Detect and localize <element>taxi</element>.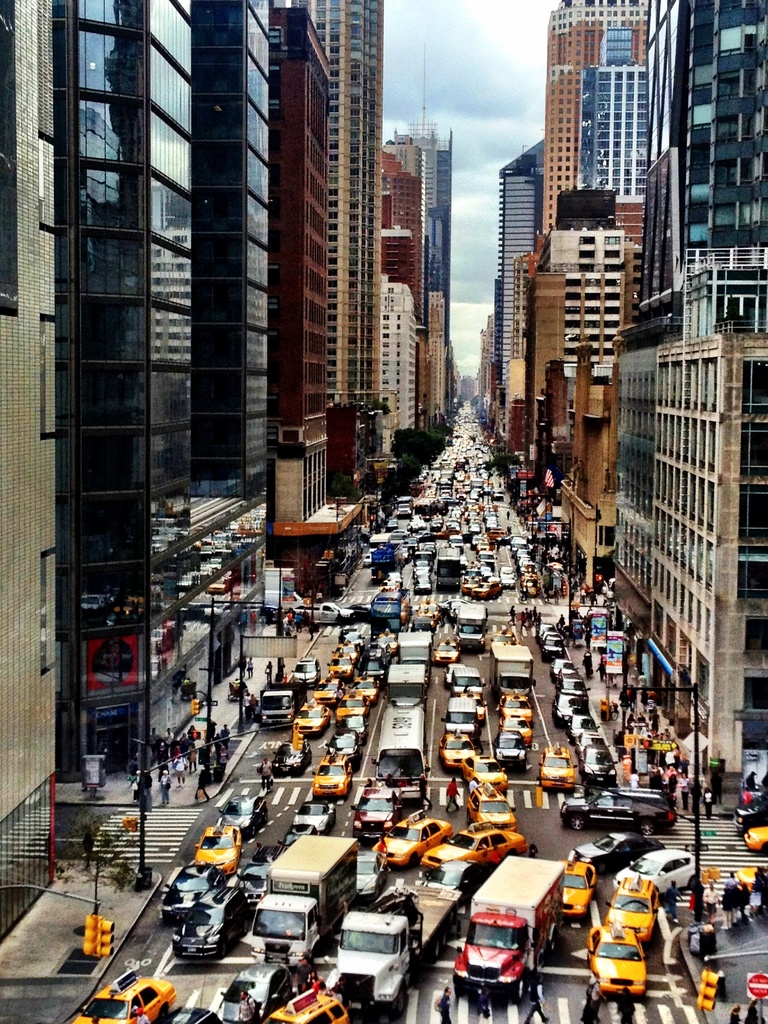
Localized at <region>536, 741, 580, 790</region>.
